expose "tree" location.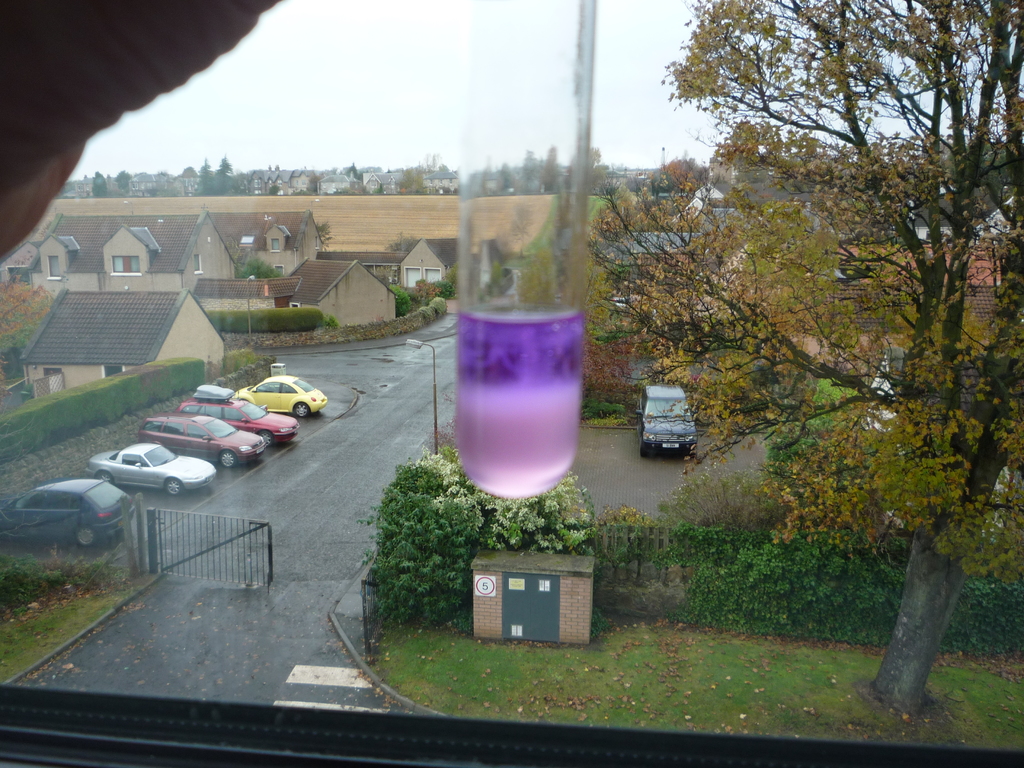
Exposed at bbox=(332, 159, 369, 196).
